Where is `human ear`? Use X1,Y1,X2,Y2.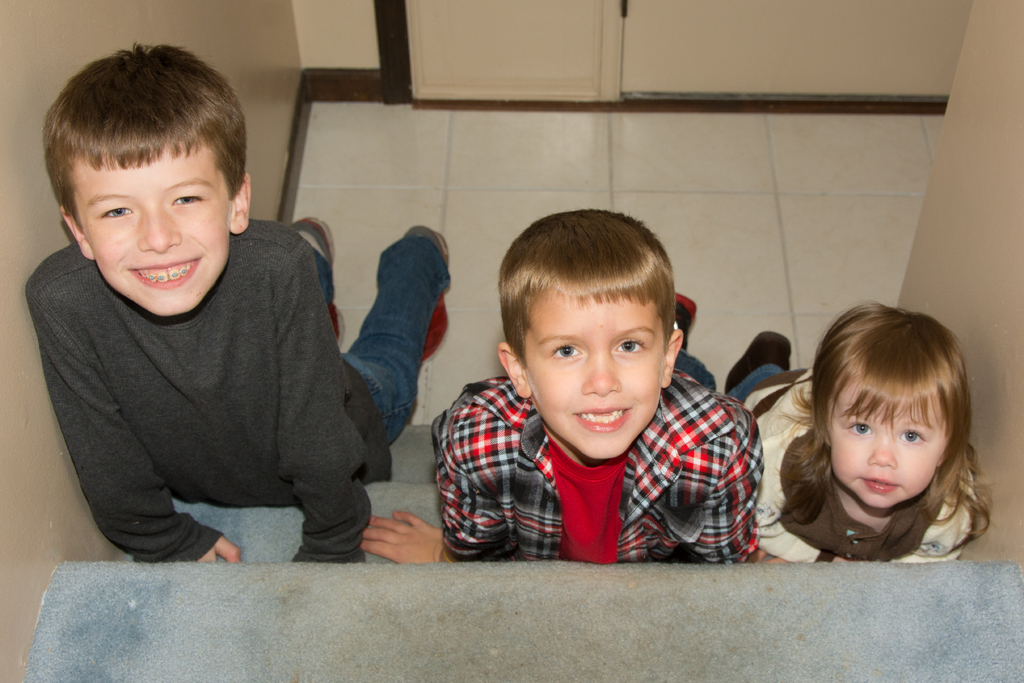
663,330,682,387.
